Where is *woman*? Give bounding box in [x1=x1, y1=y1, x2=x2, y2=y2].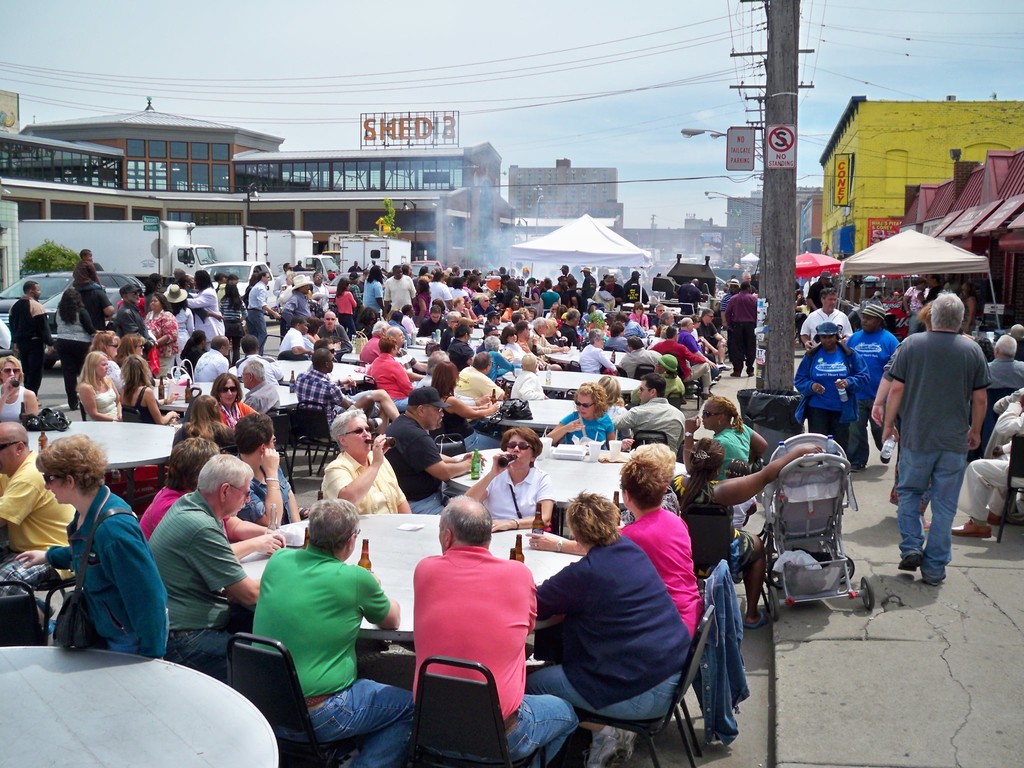
[x1=669, y1=433, x2=822, y2=627].
